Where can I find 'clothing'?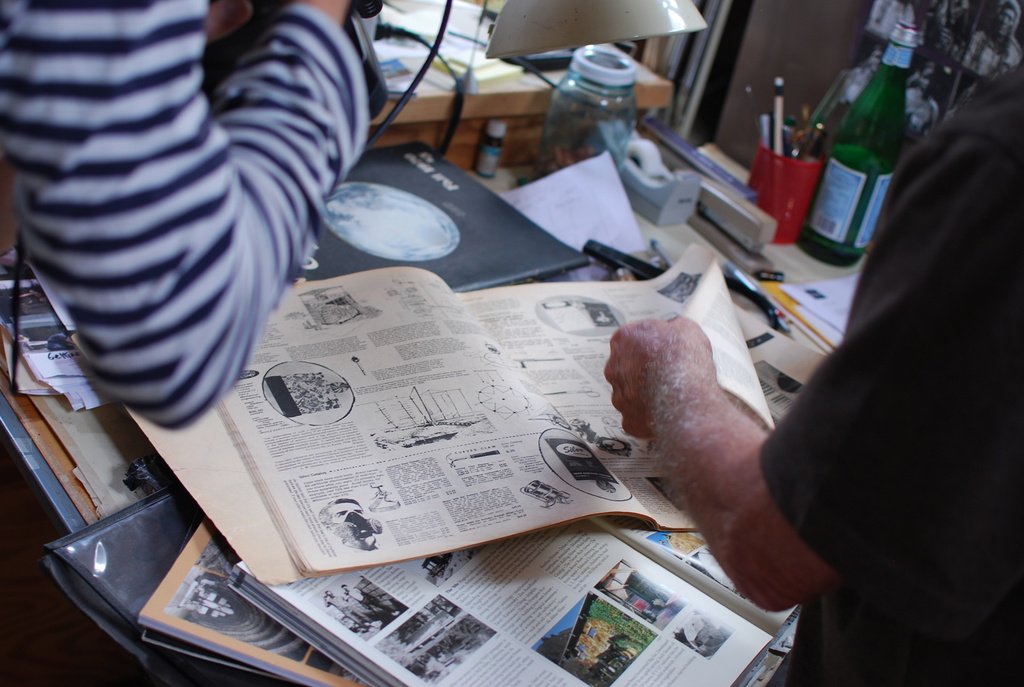
You can find it at x1=0 y1=0 x2=365 y2=436.
